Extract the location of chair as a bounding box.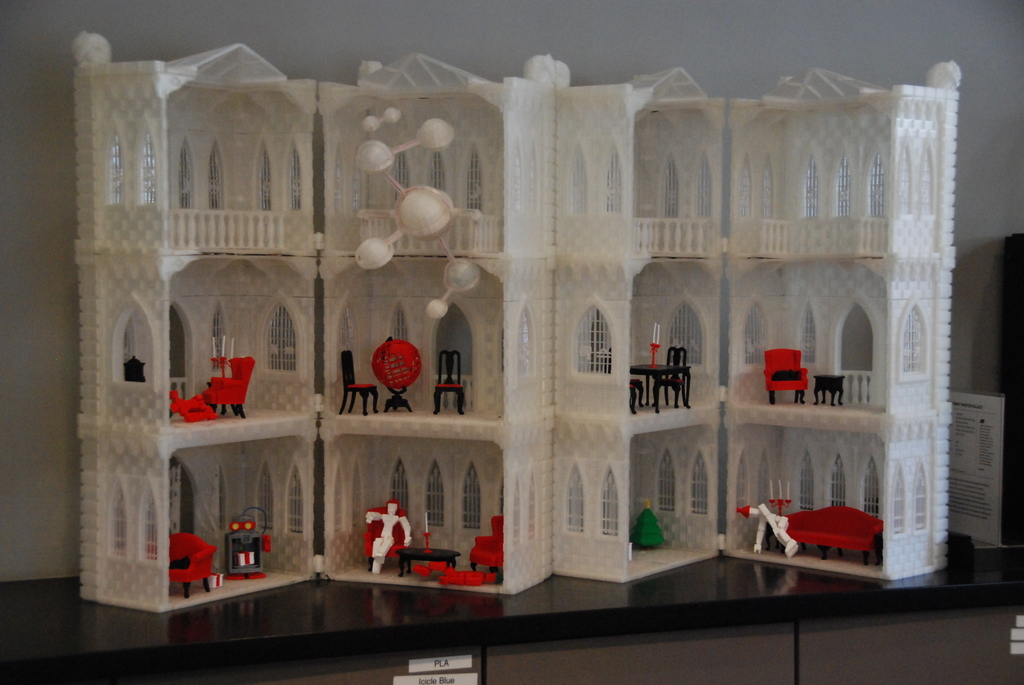
[760, 349, 808, 405].
